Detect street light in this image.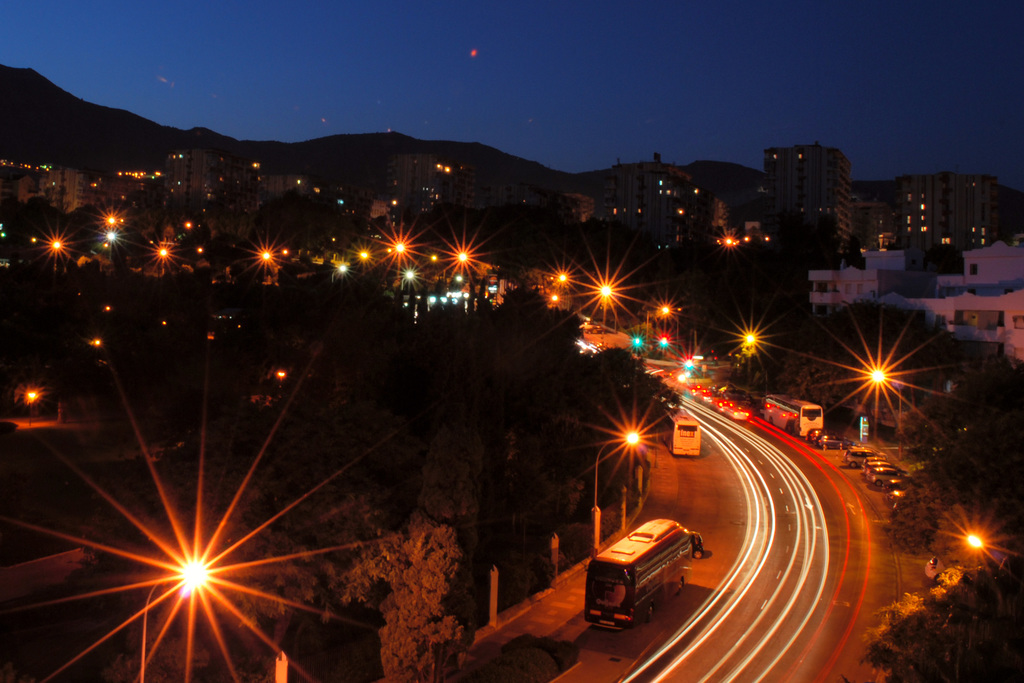
Detection: left=846, top=357, right=911, bottom=469.
